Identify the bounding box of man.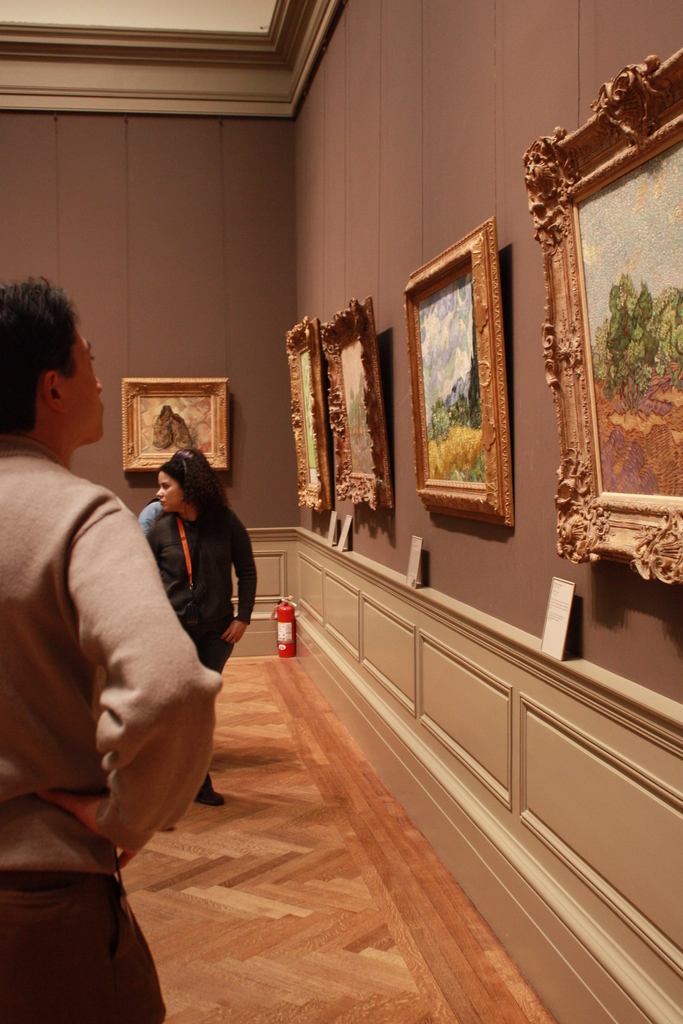
[x1=10, y1=294, x2=233, y2=929].
